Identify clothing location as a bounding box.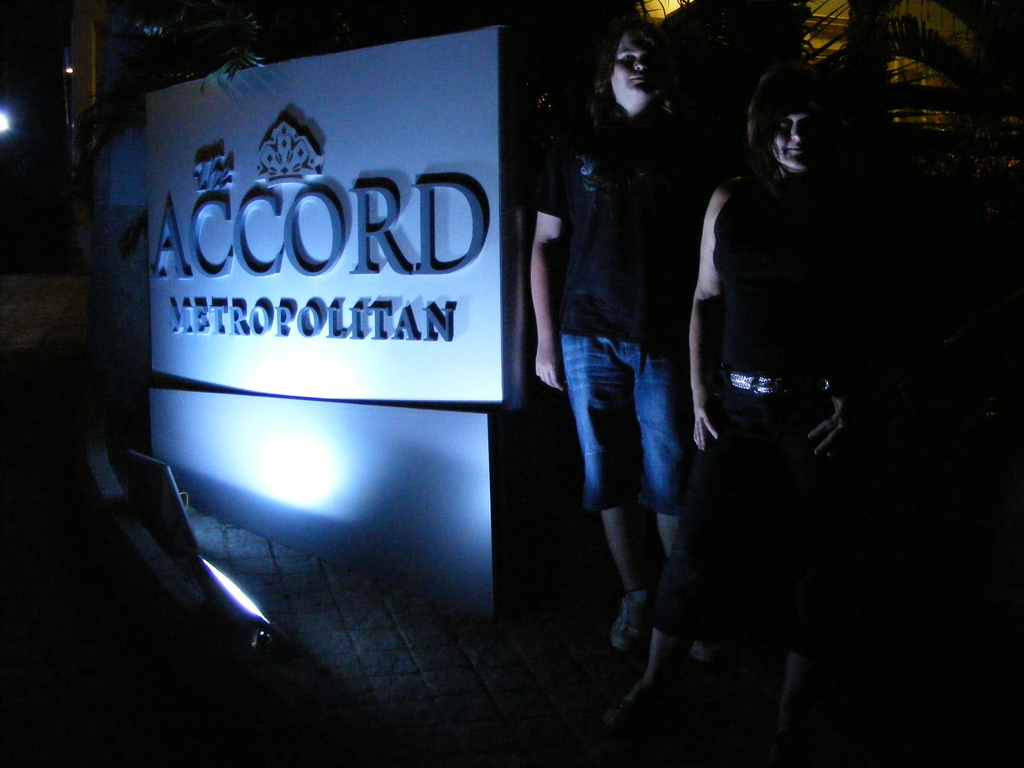
[707, 179, 871, 655].
